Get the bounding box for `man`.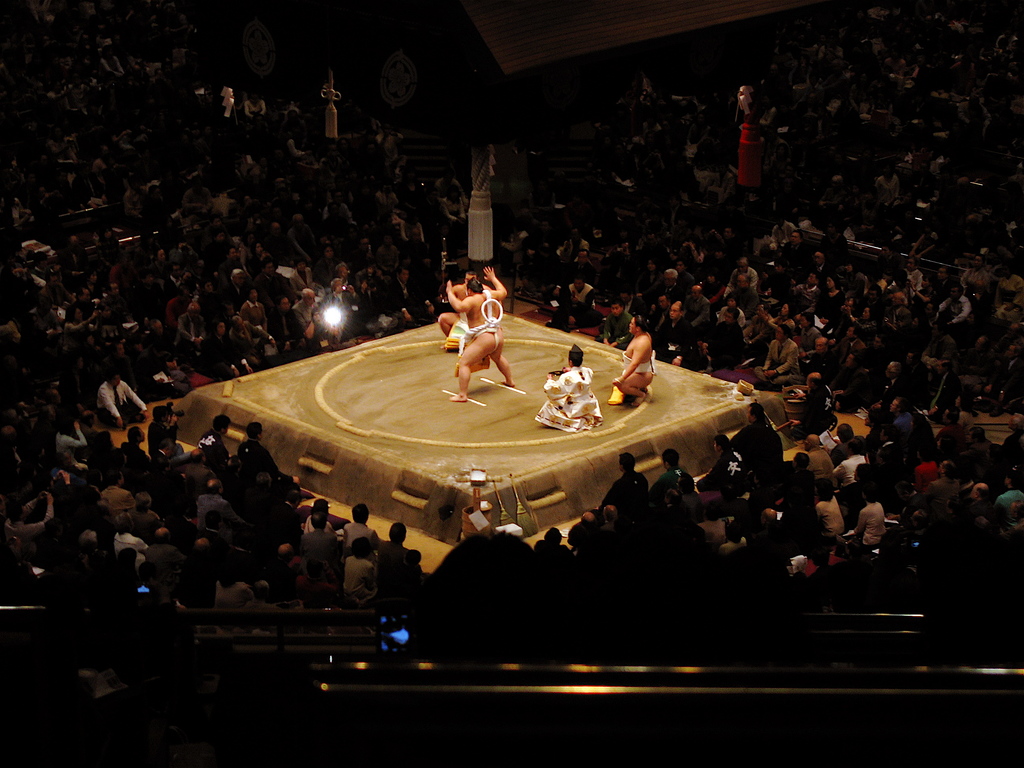
locate(442, 268, 493, 335).
